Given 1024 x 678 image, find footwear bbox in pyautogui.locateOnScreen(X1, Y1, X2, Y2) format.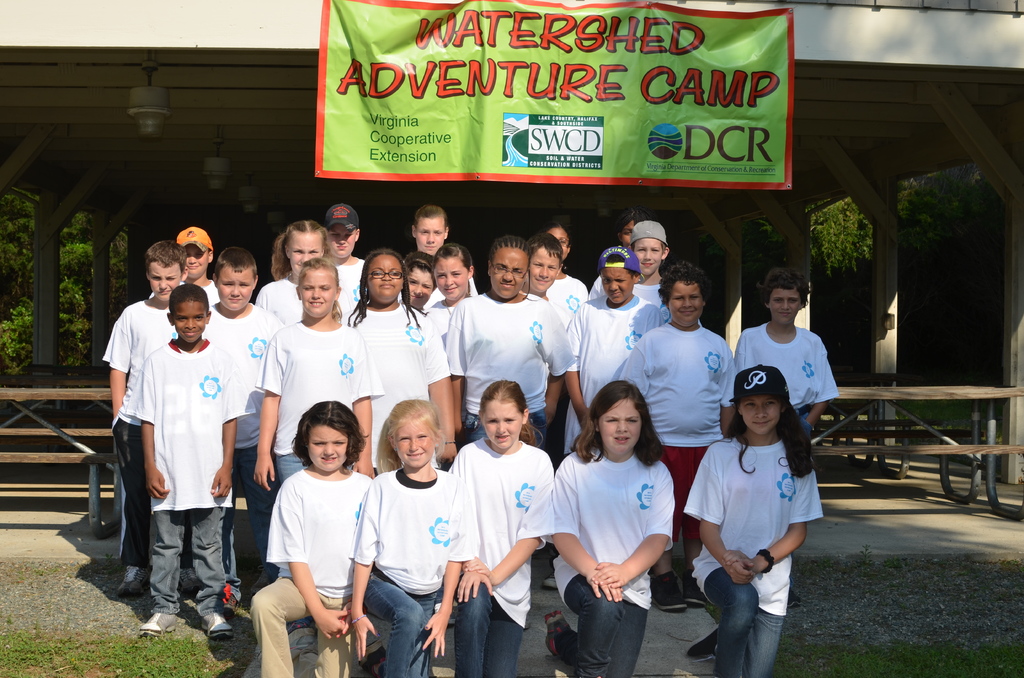
pyautogui.locateOnScreen(783, 586, 803, 610).
